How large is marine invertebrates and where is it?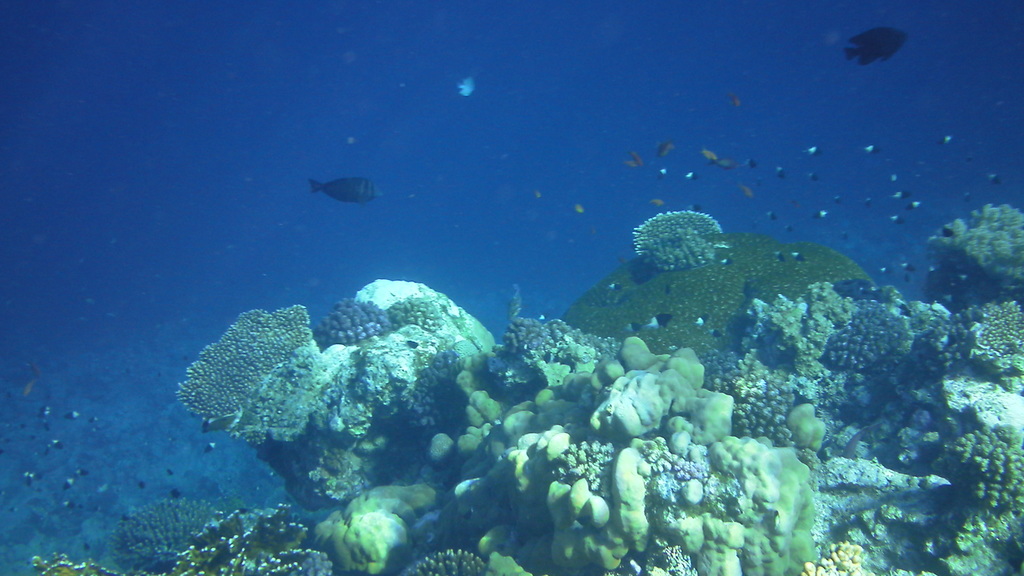
Bounding box: <box>799,536,871,575</box>.
